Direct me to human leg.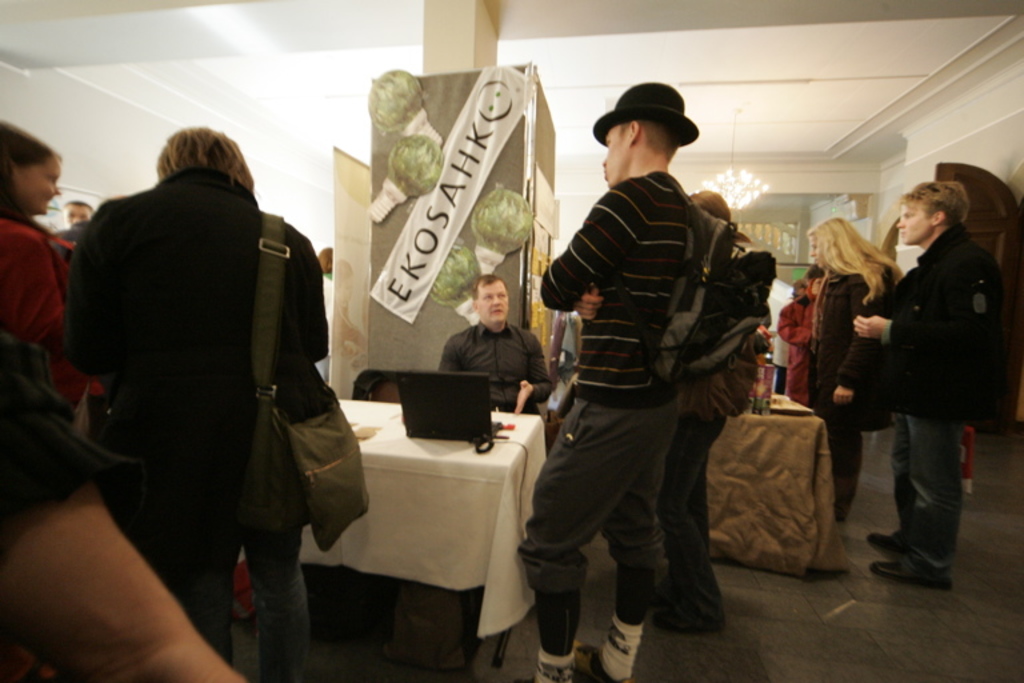
Direction: {"x1": 872, "y1": 395, "x2": 953, "y2": 588}.
